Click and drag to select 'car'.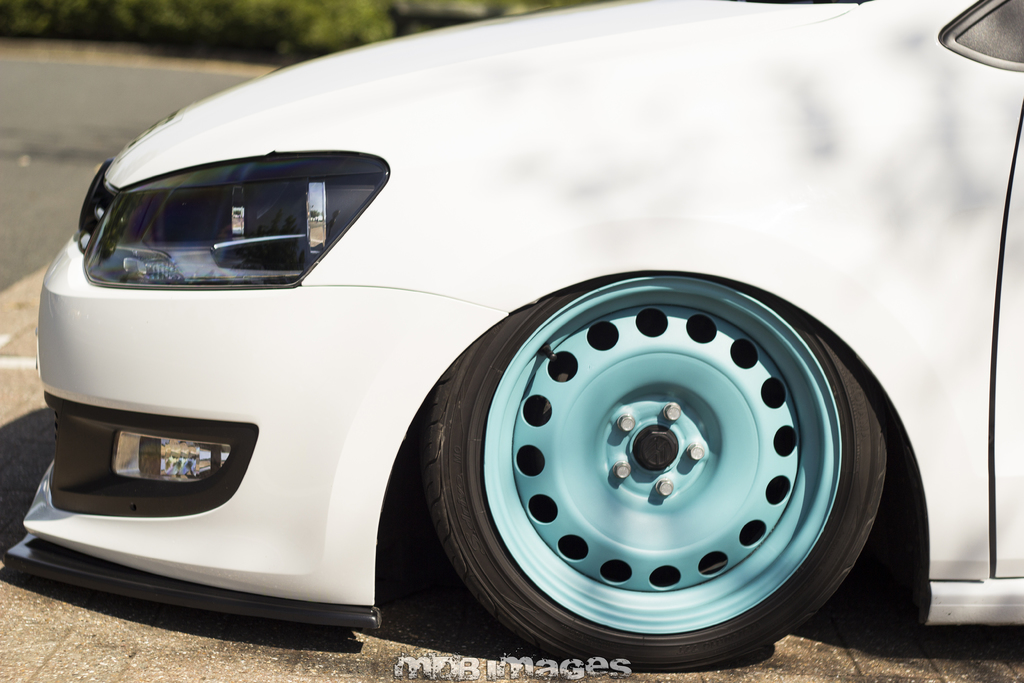
Selection: {"x1": 5, "y1": 0, "x2": 1023, "y2": 674}.
